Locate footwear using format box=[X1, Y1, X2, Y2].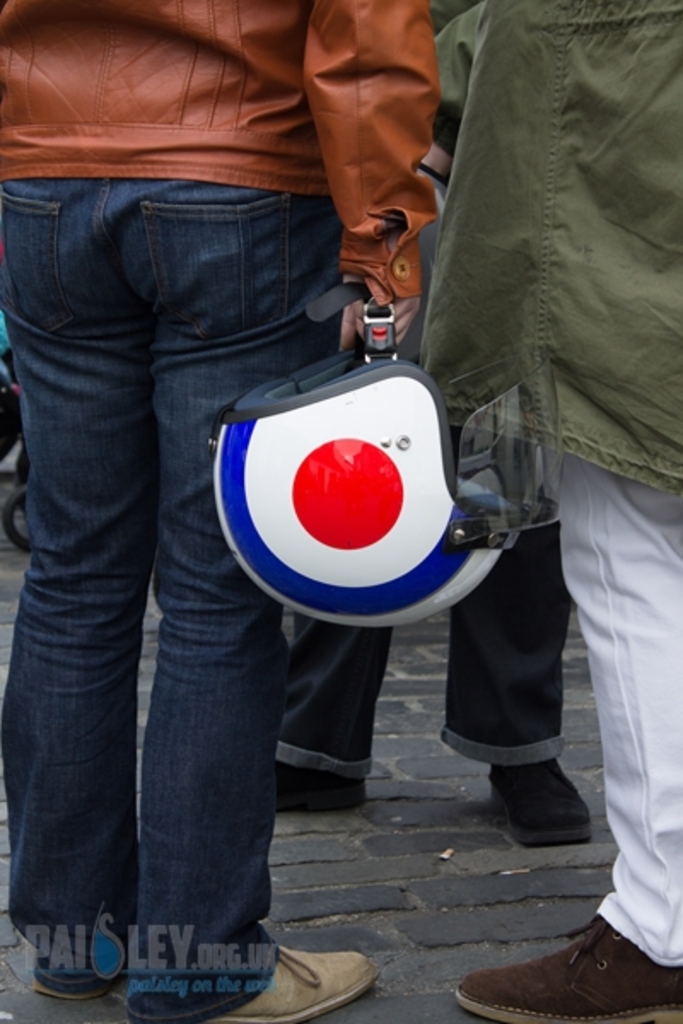
box=[184, 940, 377, 1022].
